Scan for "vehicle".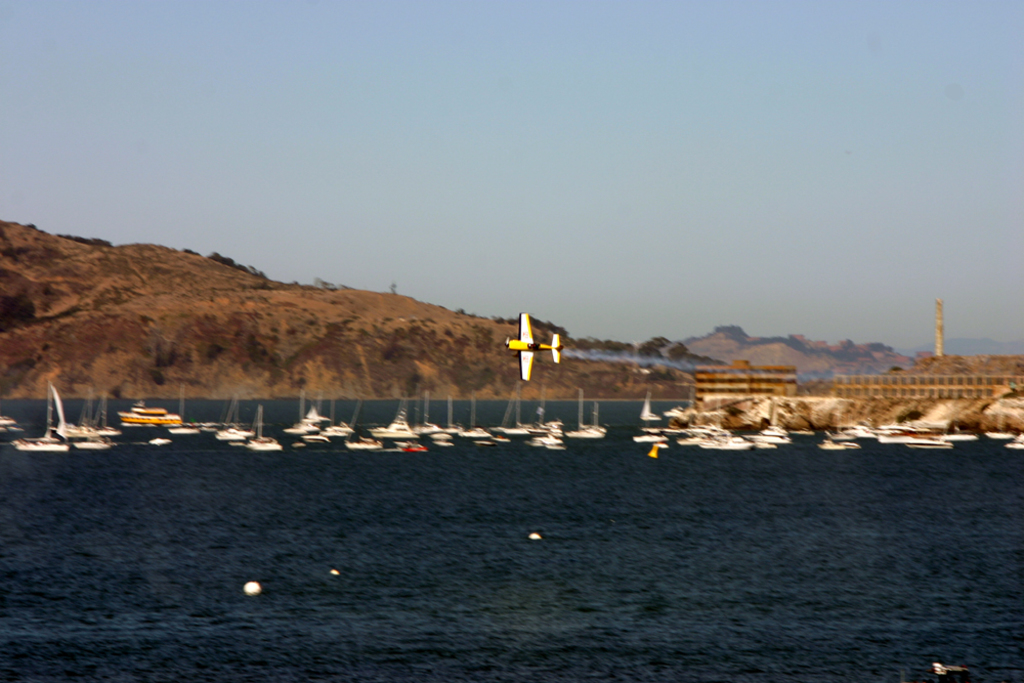
Scan result: 639/395/660/422.
